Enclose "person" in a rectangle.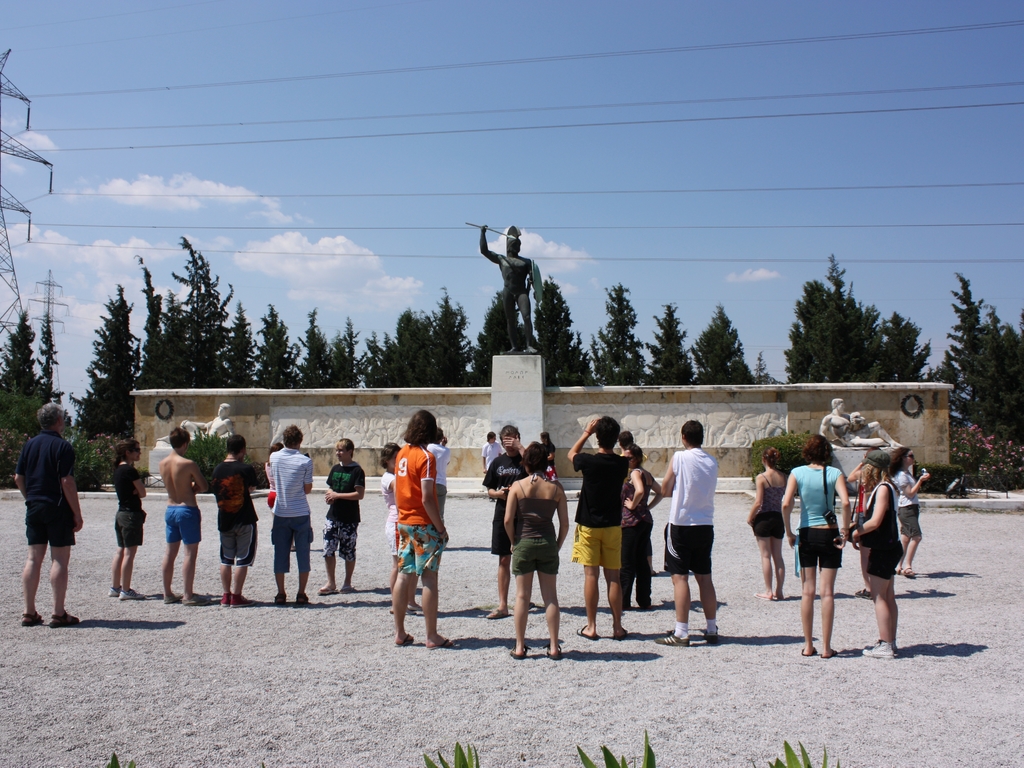
bbox=[655, 418, 719, 650].
